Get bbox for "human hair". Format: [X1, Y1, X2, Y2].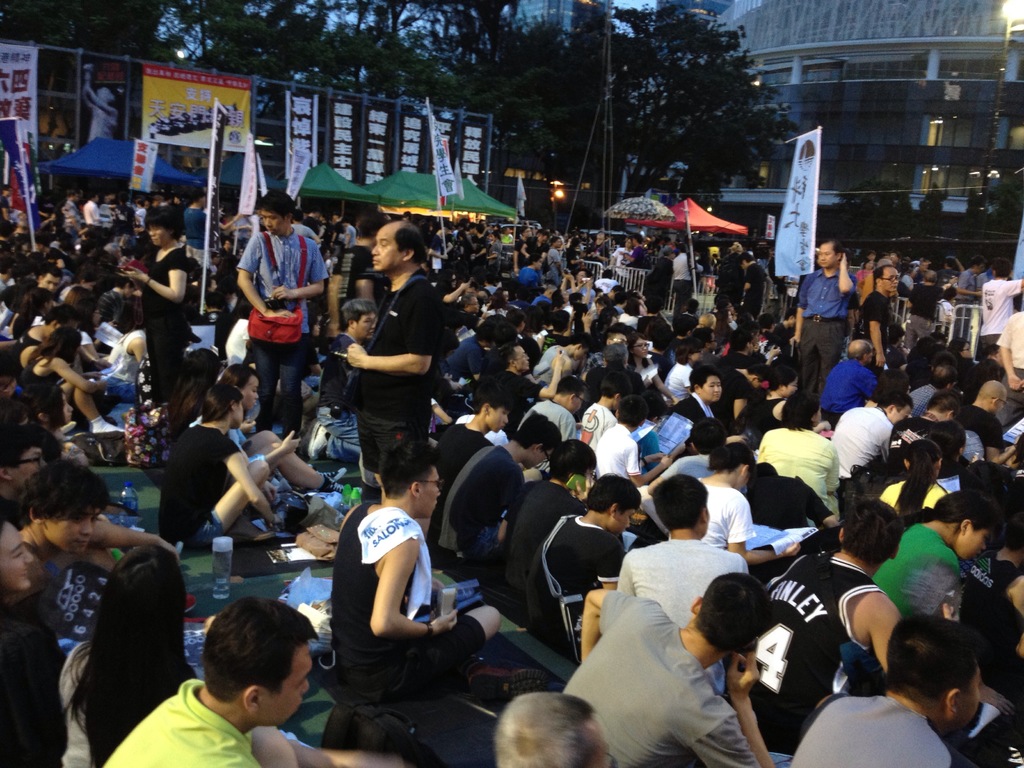
[870, 263, 898, 287].
